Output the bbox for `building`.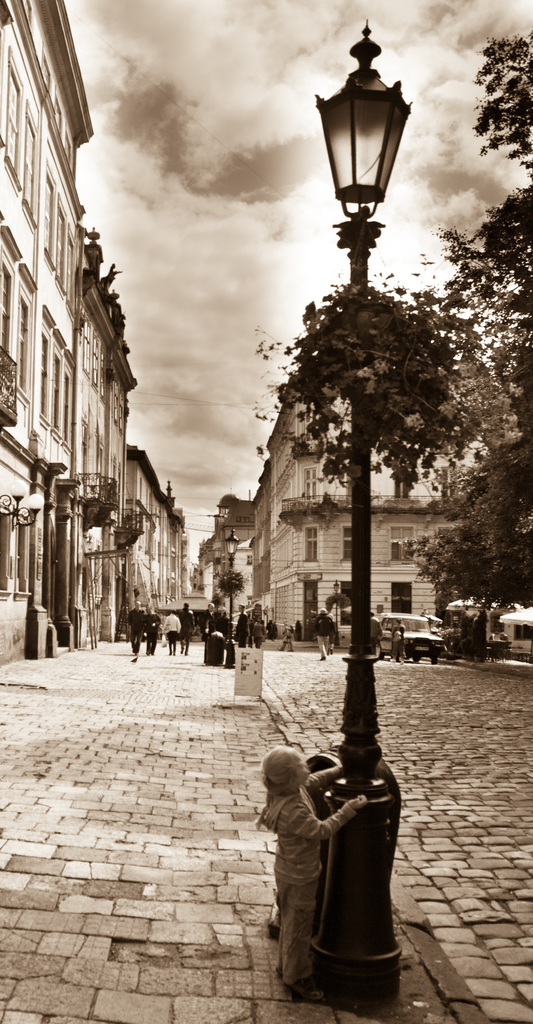
120/440/182/631.
